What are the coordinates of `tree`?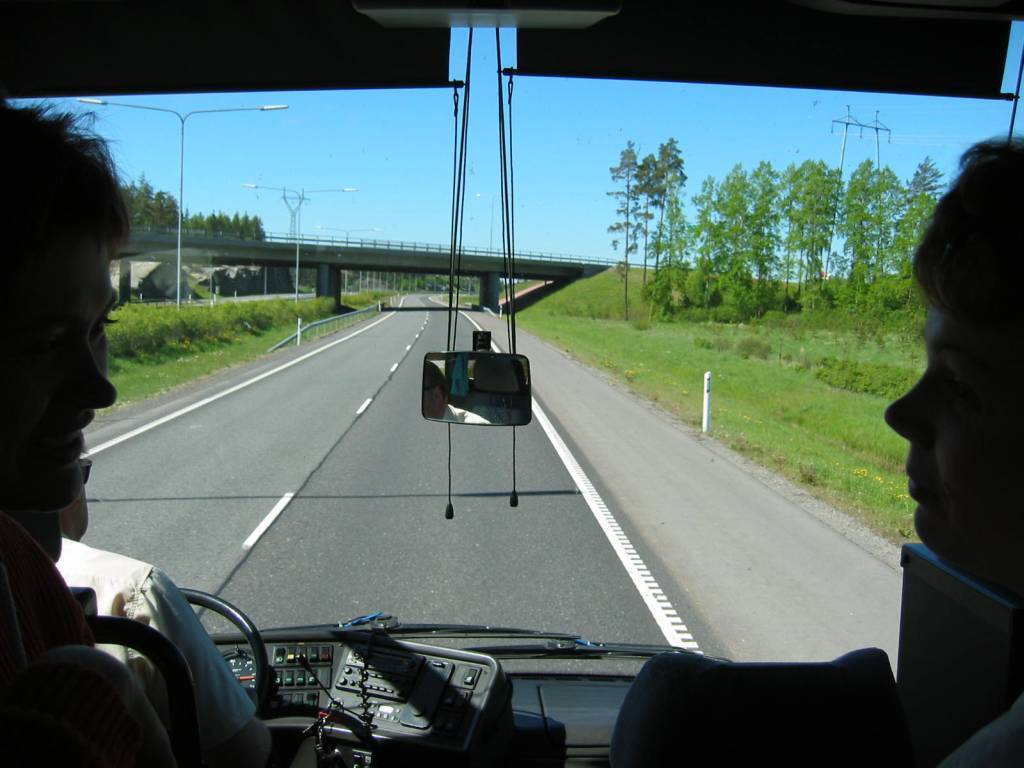
left=122, top=171, right=187, bottom=235.
